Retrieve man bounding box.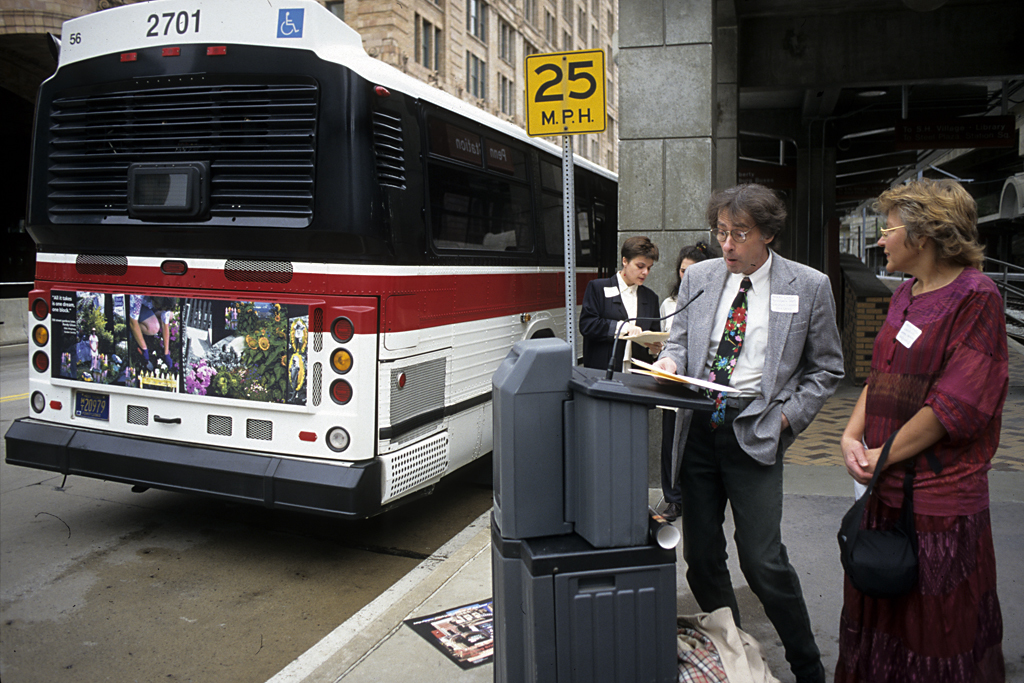
Bounding box: Rect(644, 188, 836, 682).
